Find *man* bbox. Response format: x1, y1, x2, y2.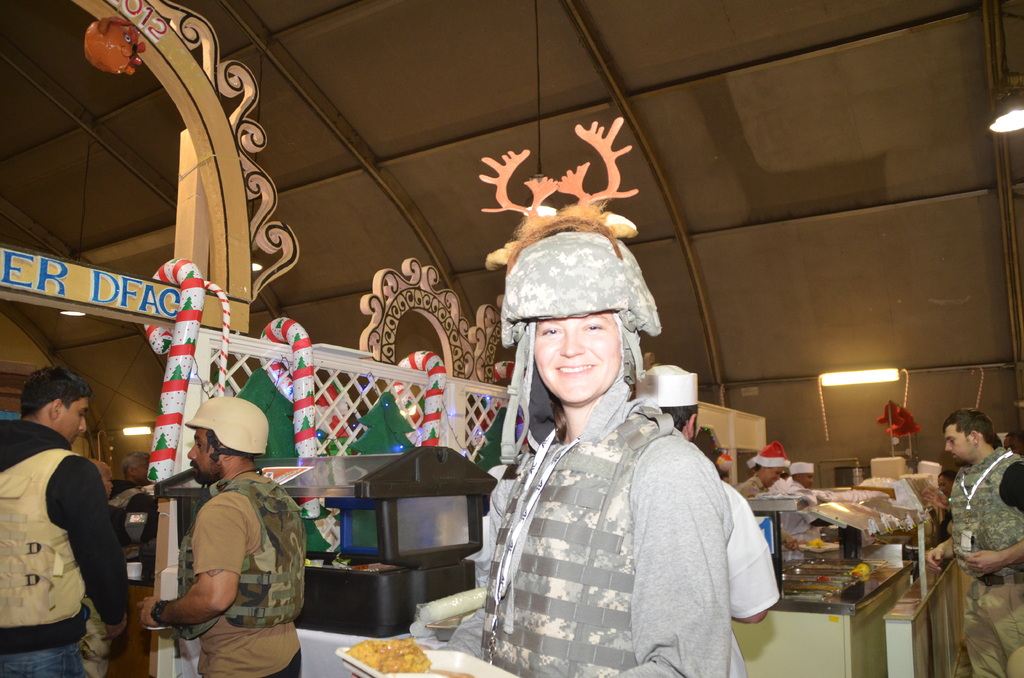
635, 359, 785, 677.
